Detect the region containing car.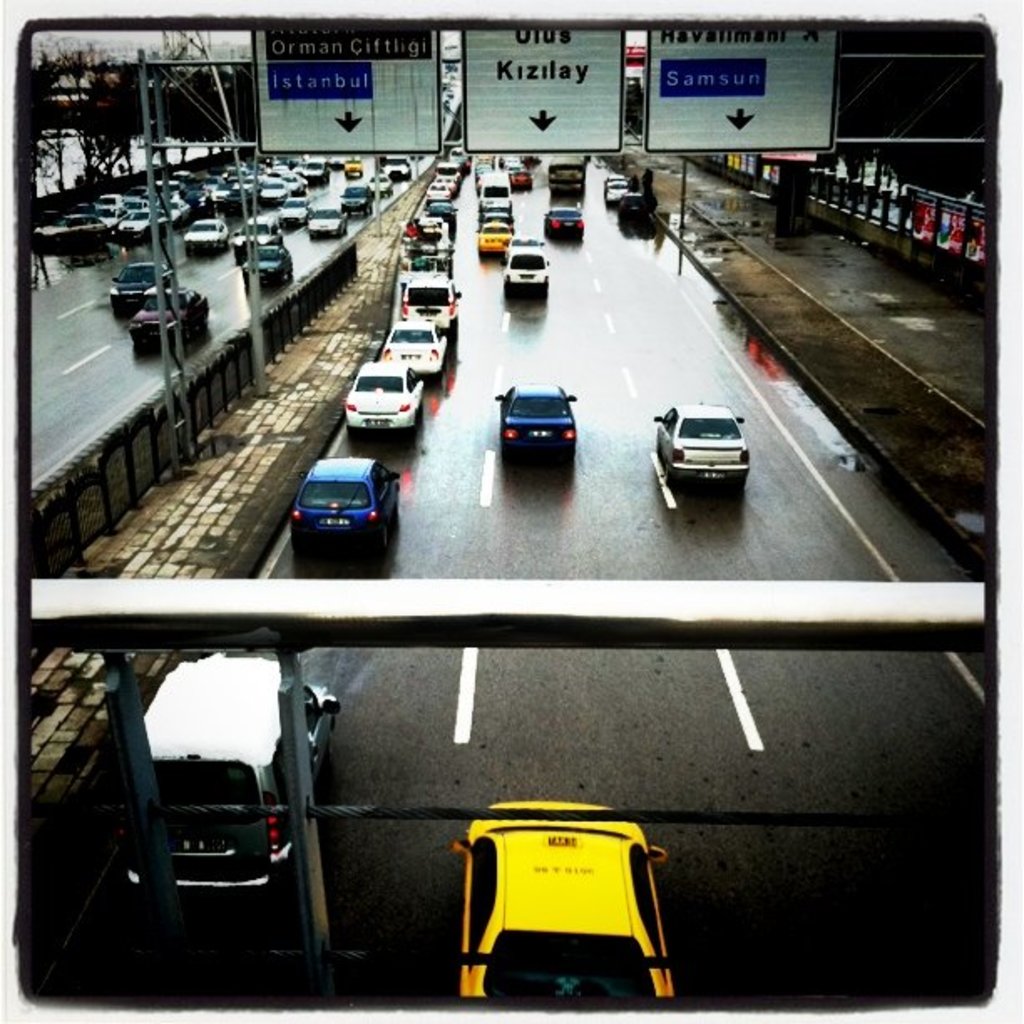
[x1=112, y1=646, x2=340, y2=910].
